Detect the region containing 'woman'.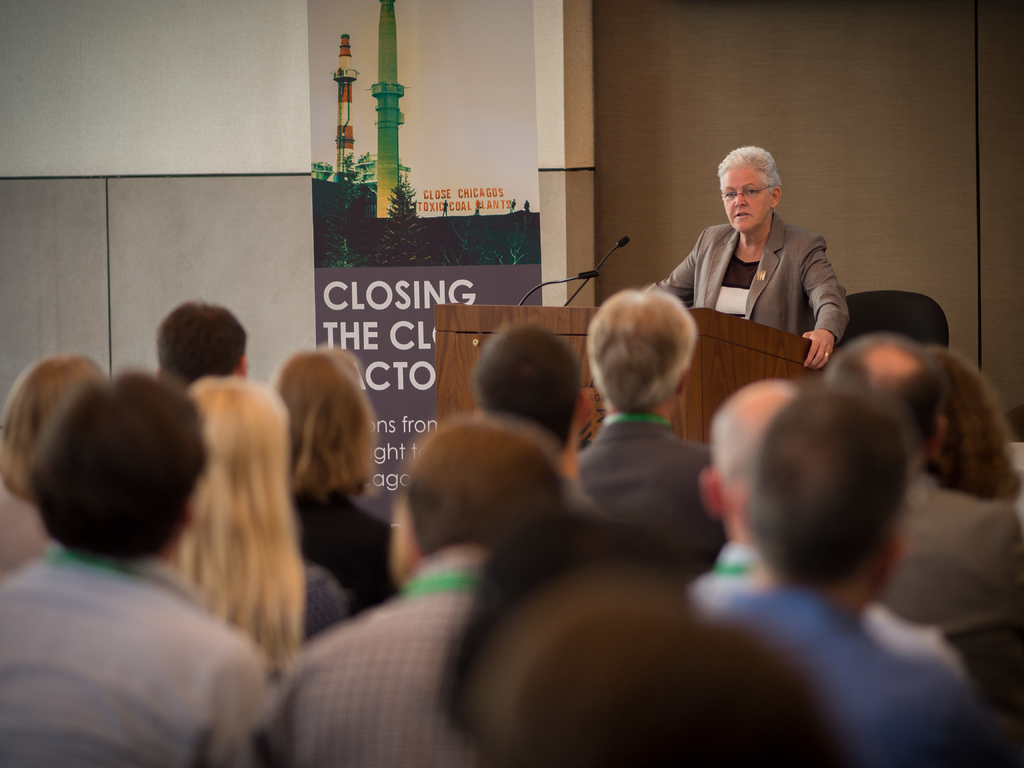
bbox=(0, 355, 108, 580).
